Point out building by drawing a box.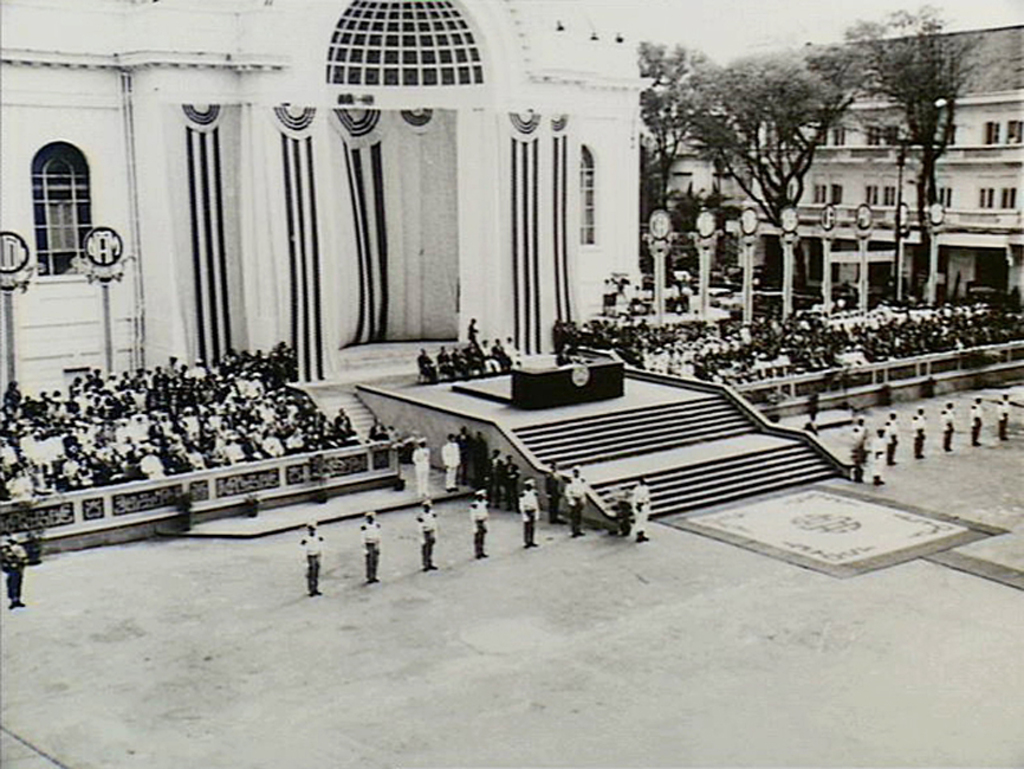
(667,24,1023,306).
